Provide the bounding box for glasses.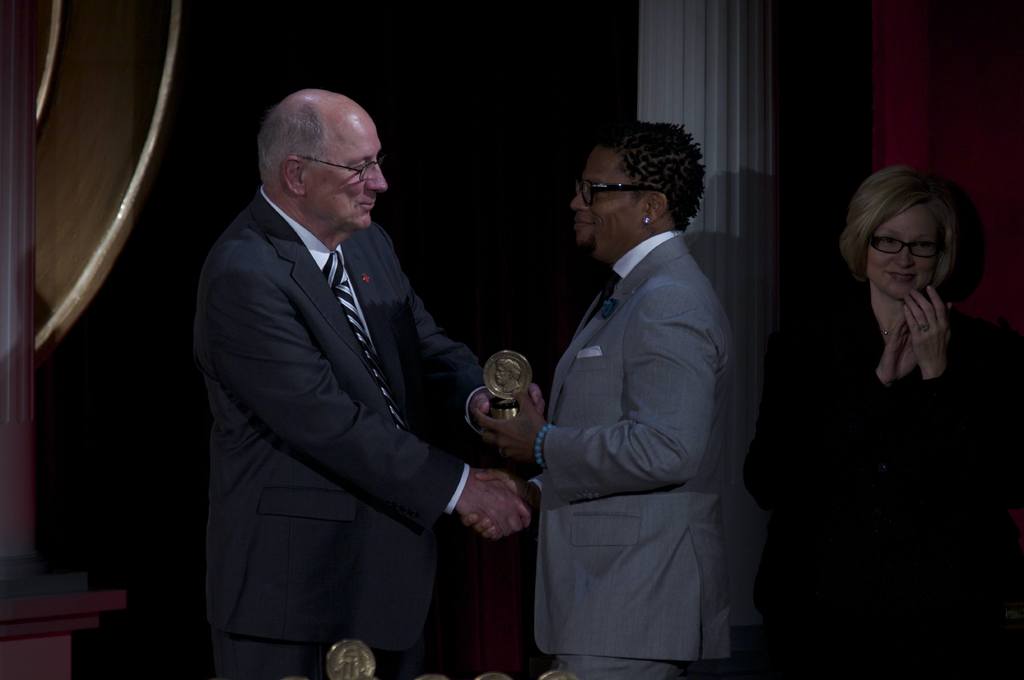
bbox(572, 182, 665, 209).
